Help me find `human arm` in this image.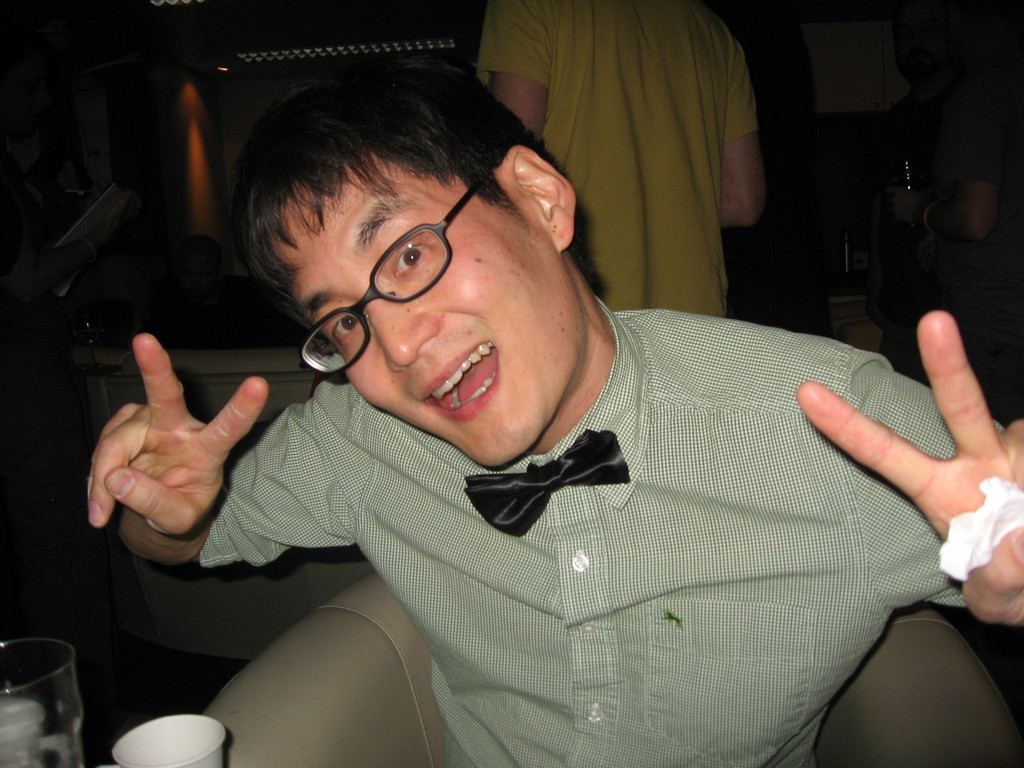
Found it: 721 58 766 227.
